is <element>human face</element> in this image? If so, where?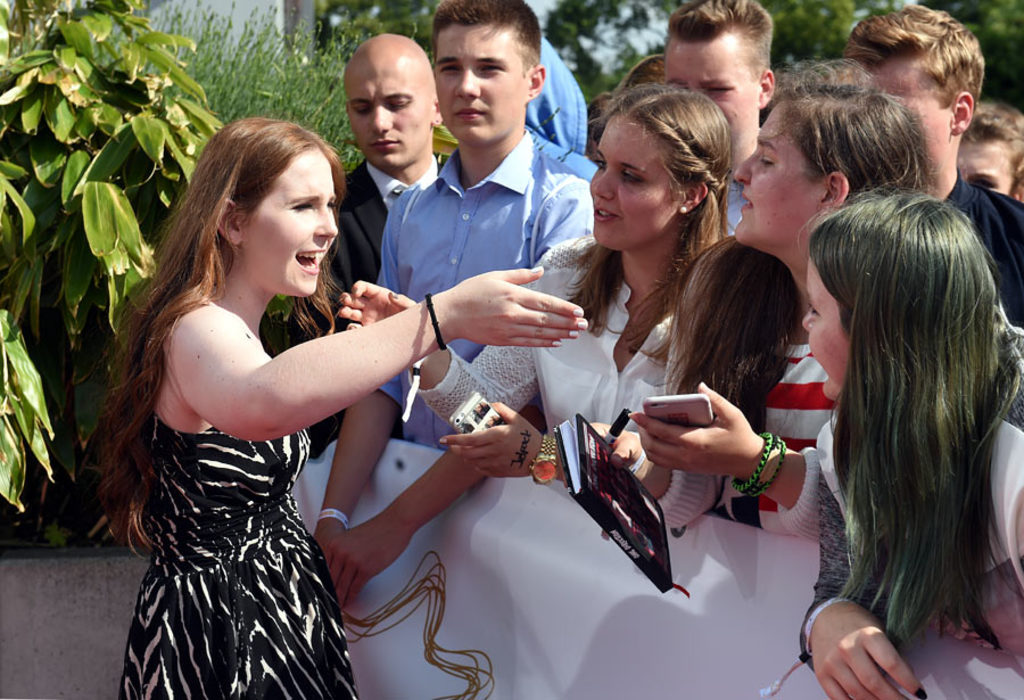
Yes, at (x1=726, y1=99, x2=818, y2=242).
